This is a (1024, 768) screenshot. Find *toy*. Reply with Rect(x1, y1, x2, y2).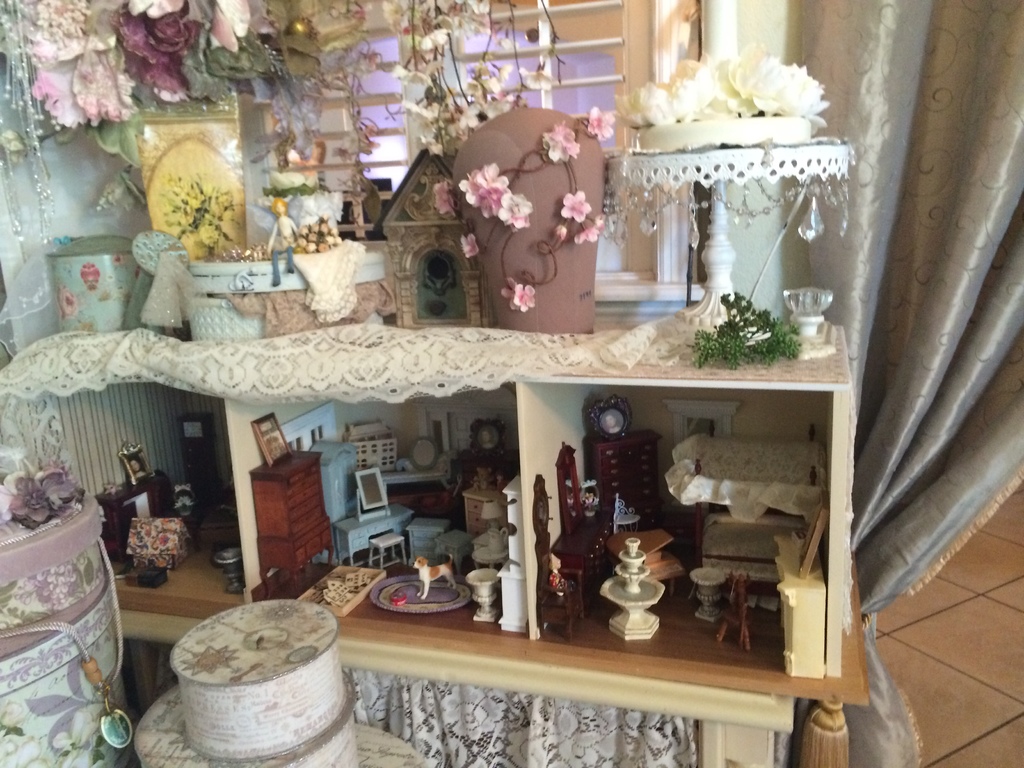
Rect(273, 407, 350, 460).
